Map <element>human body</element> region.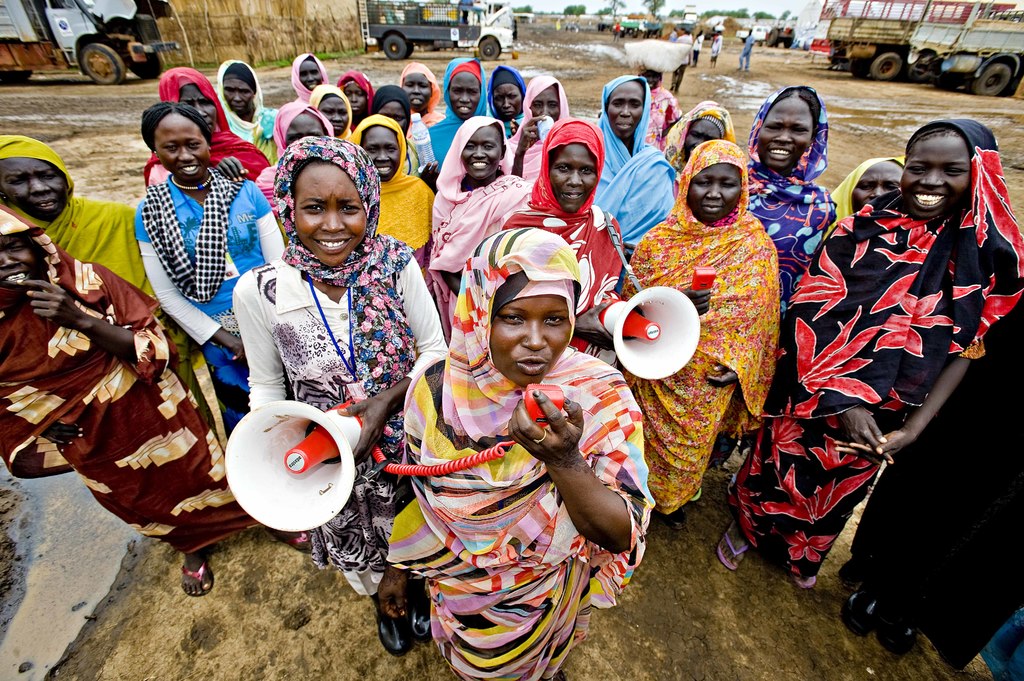
Mapped to crop(230, 136, 453, 662).
